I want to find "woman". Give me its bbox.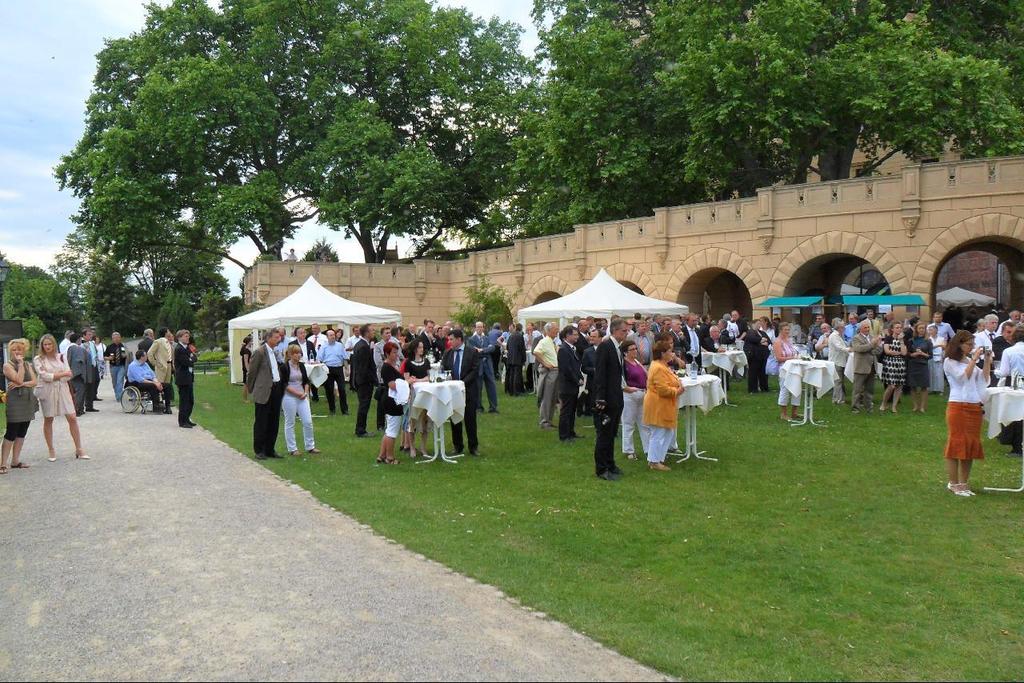
654,332,686,454.
